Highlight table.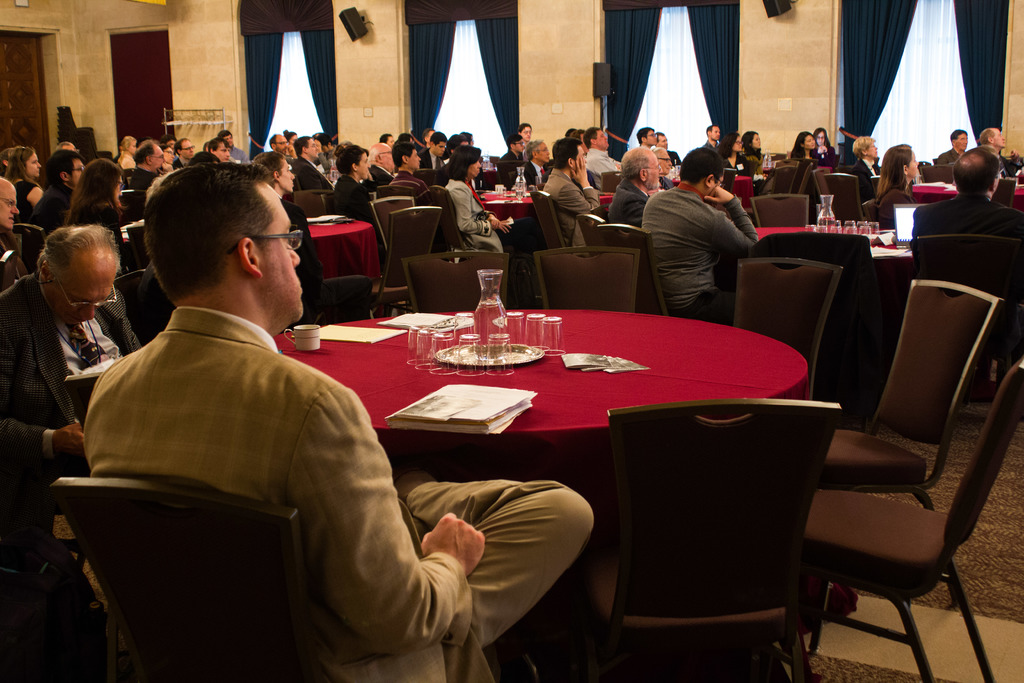
Highlighted region: (x1=751, y1=222, x2=879, y2=248).
